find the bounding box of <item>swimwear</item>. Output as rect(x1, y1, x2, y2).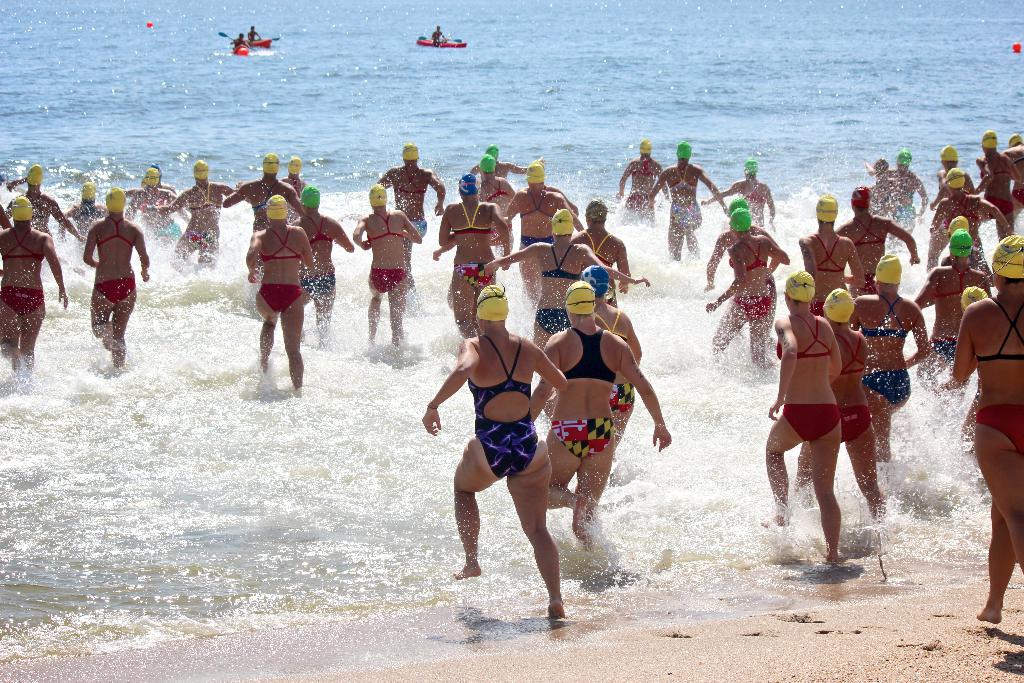
rect(929, 333, 962, 361).
